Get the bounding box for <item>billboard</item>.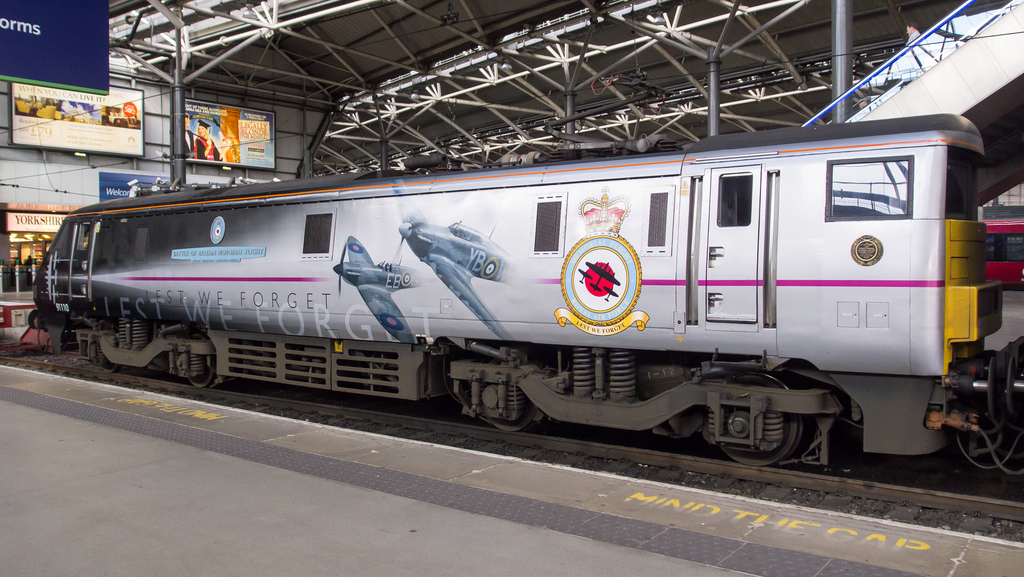
(185,99,275,166).
